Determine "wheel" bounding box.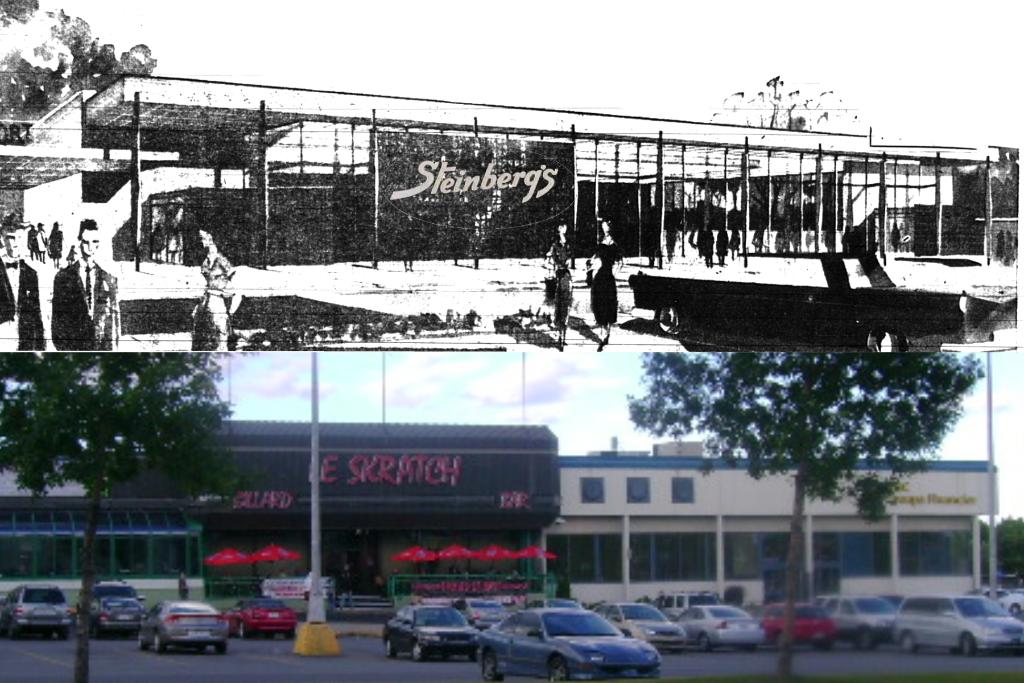
Determined: crop(218, 639, 230, 656).
